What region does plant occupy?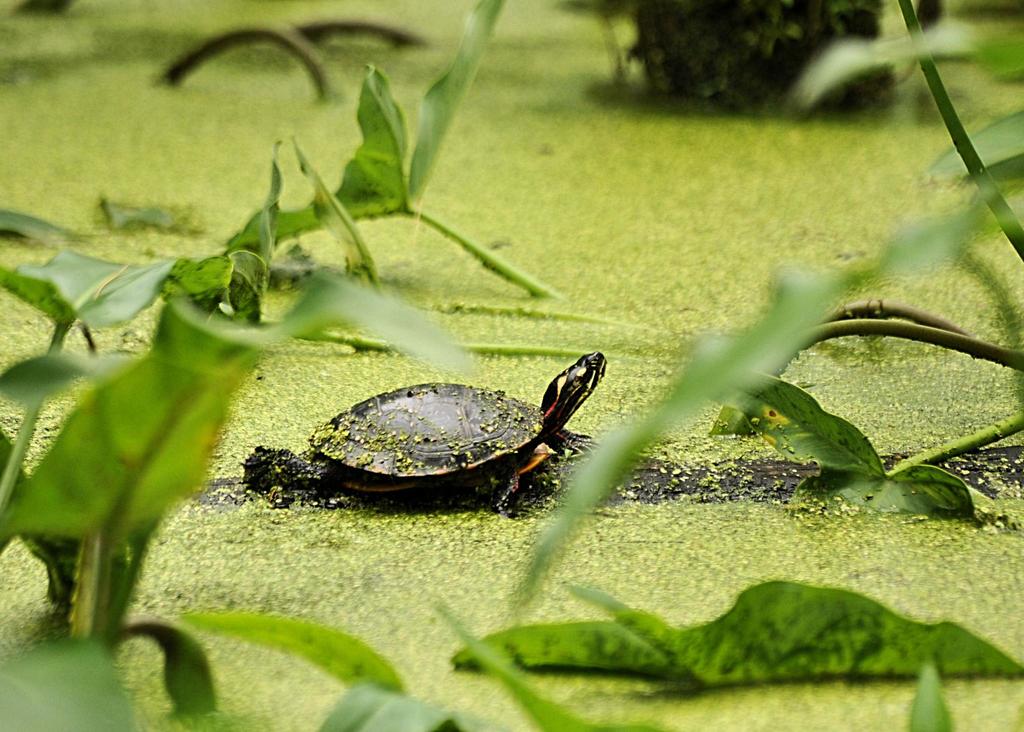
214, 0, 571, 294.
